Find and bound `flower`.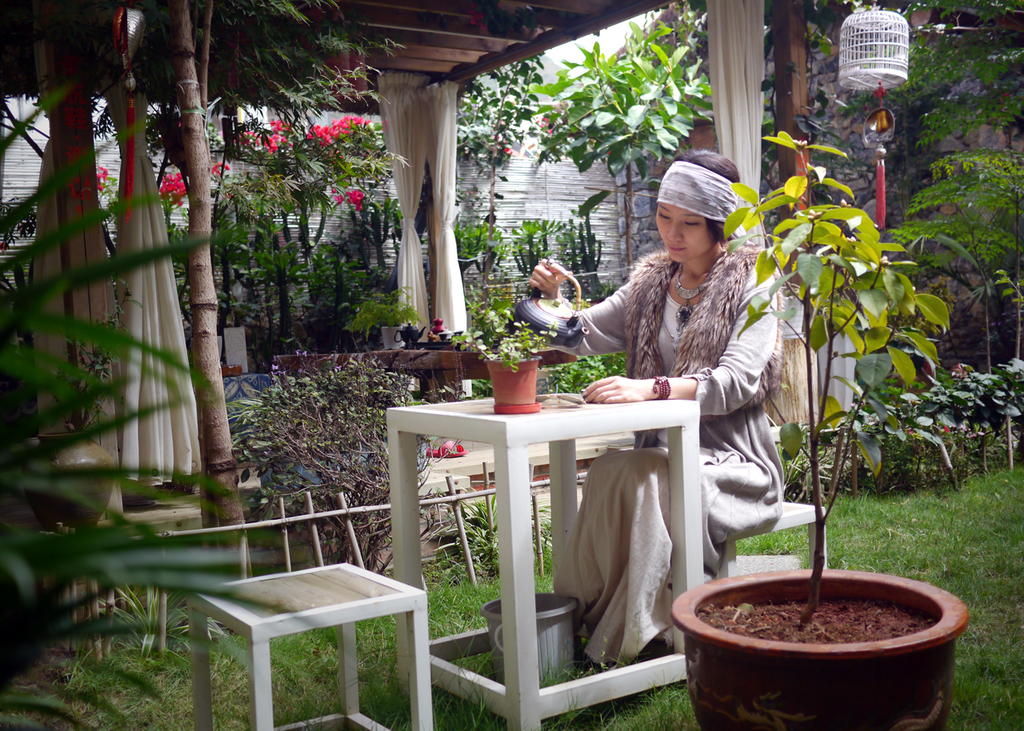
Bound: bbox=(940, 421, 950, 433).
